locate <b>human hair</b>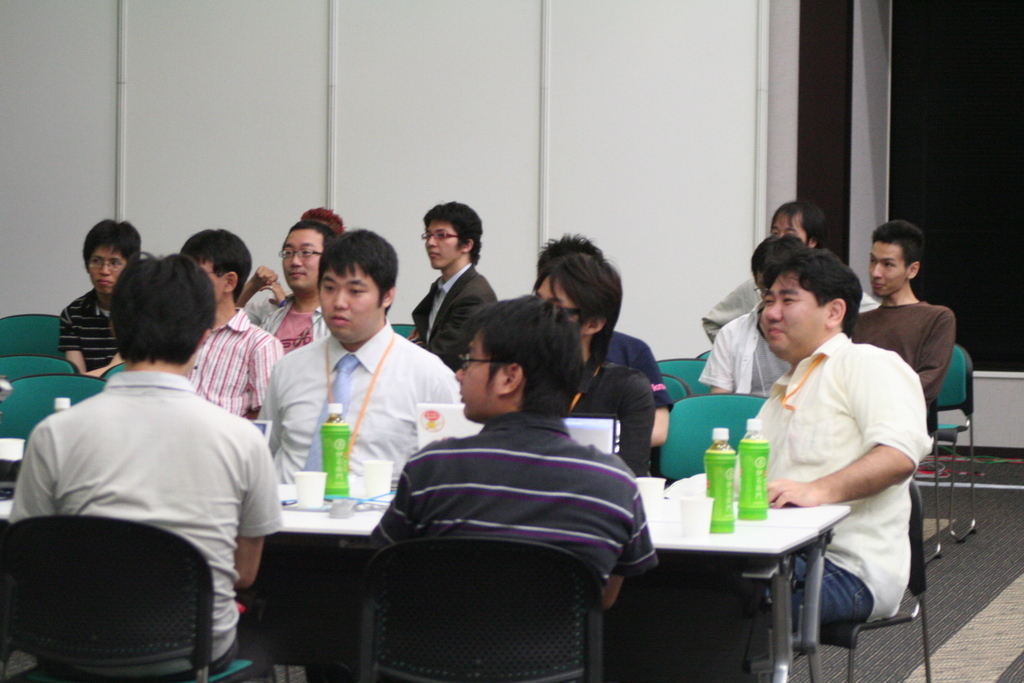
x1=79, y1=217, x2=143, y2=273
